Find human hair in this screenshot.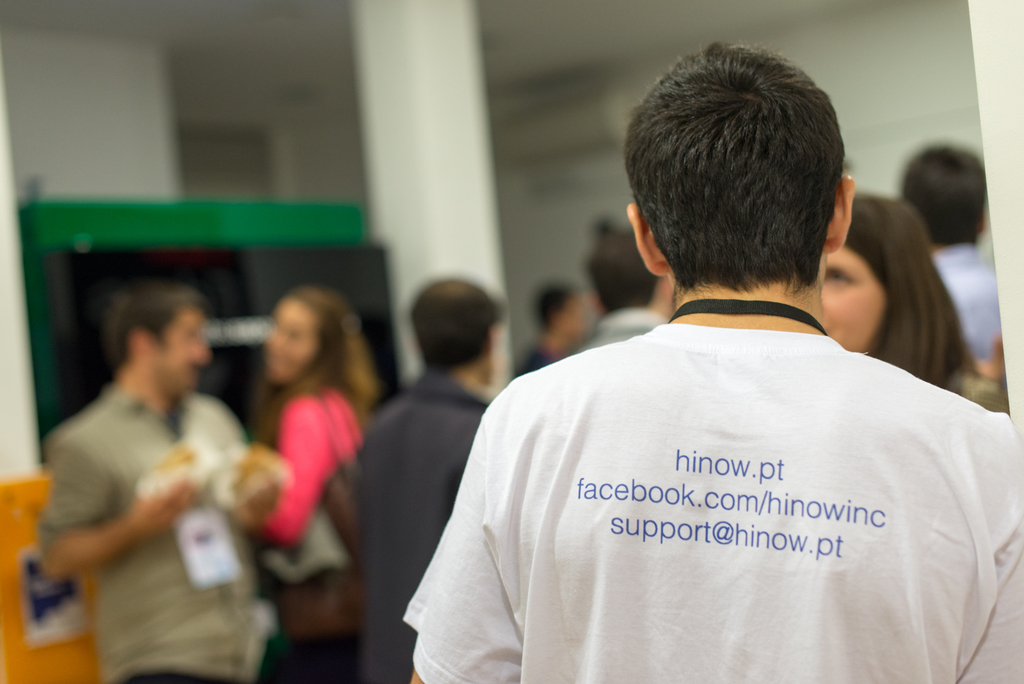
The bounding box for human hair is box(412, 278, 503, 375).
